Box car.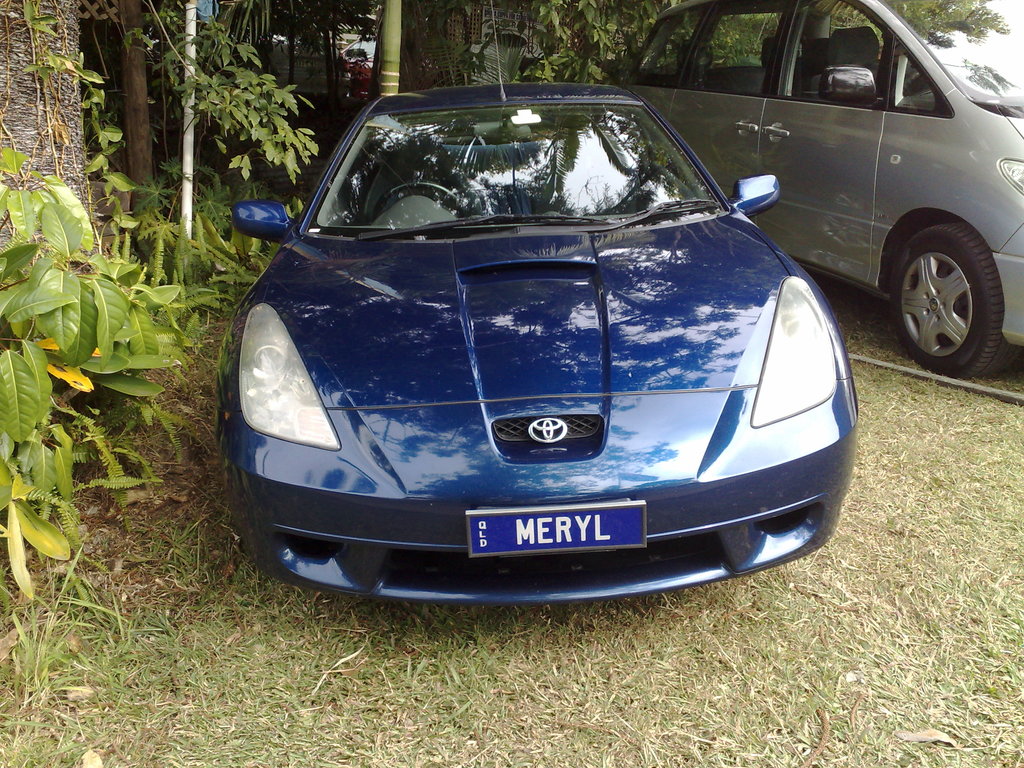
bbox=(637, 0, 1023, 383).
